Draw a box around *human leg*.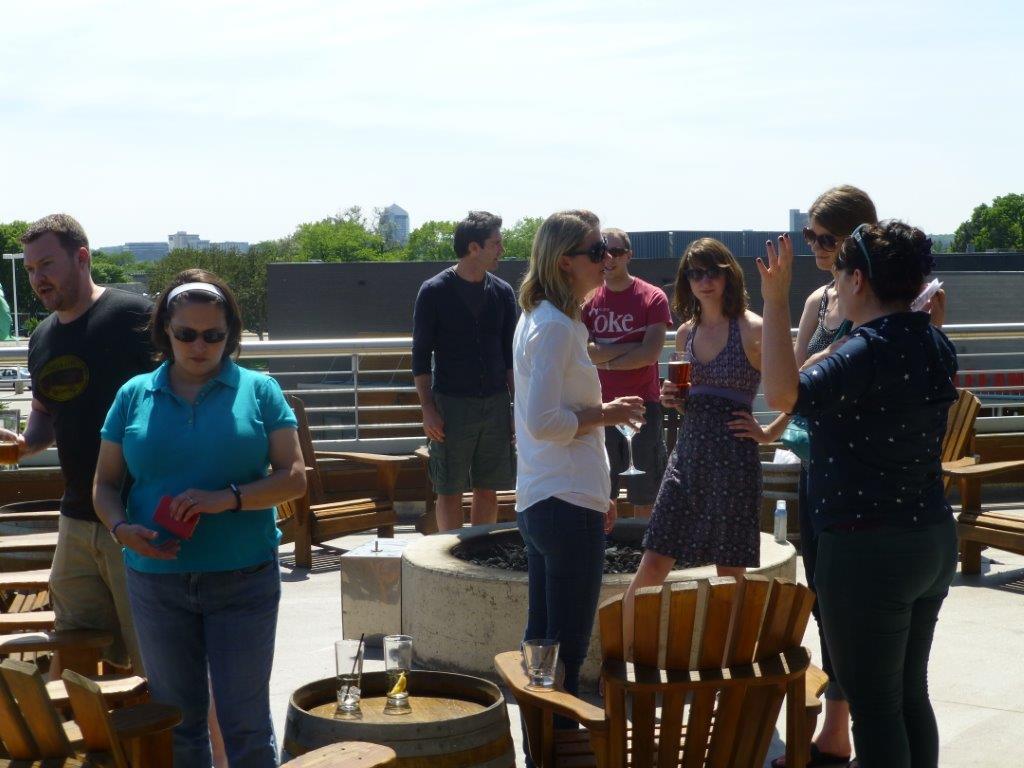
bbox(203, 565, 280, 767).
